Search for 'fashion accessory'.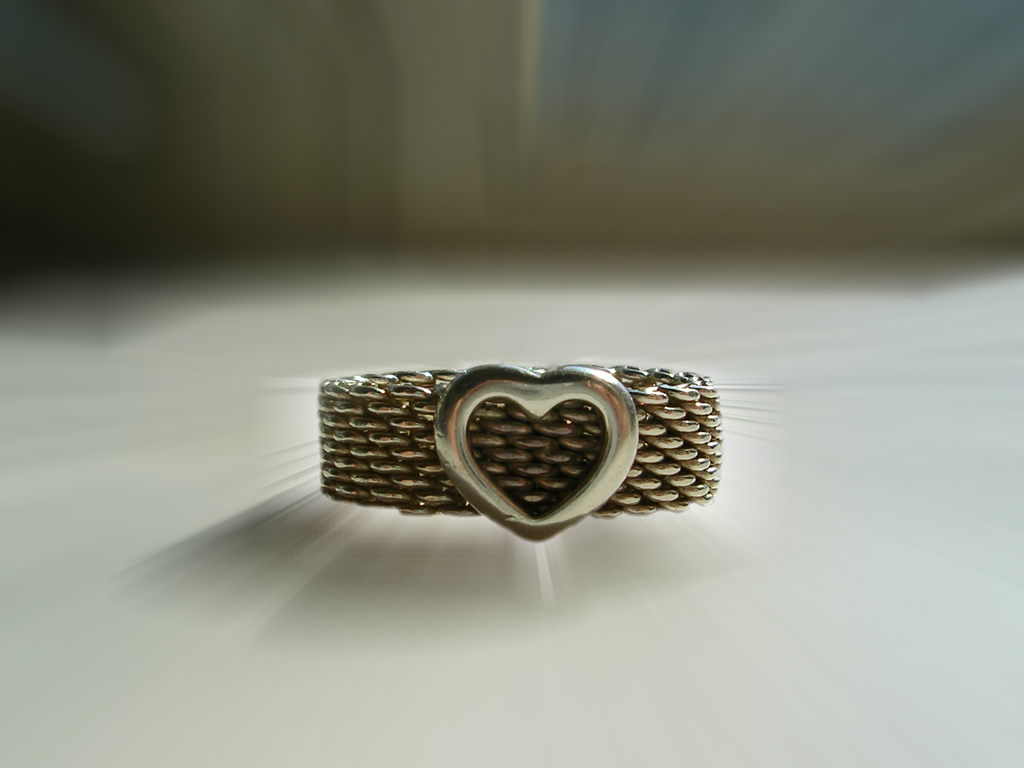
Found at [left=319, top=355, right=720, bottom=549].
